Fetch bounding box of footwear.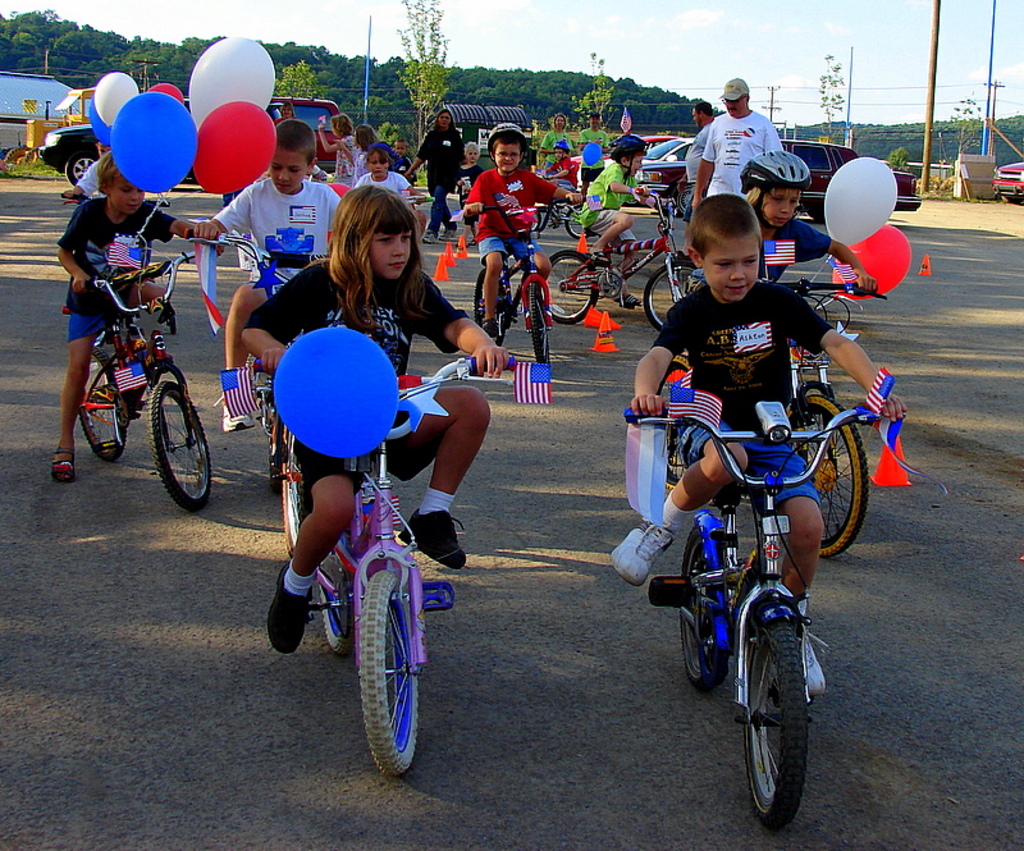
Bbox: x1=479, y1=316, x2=499, y2=338.
